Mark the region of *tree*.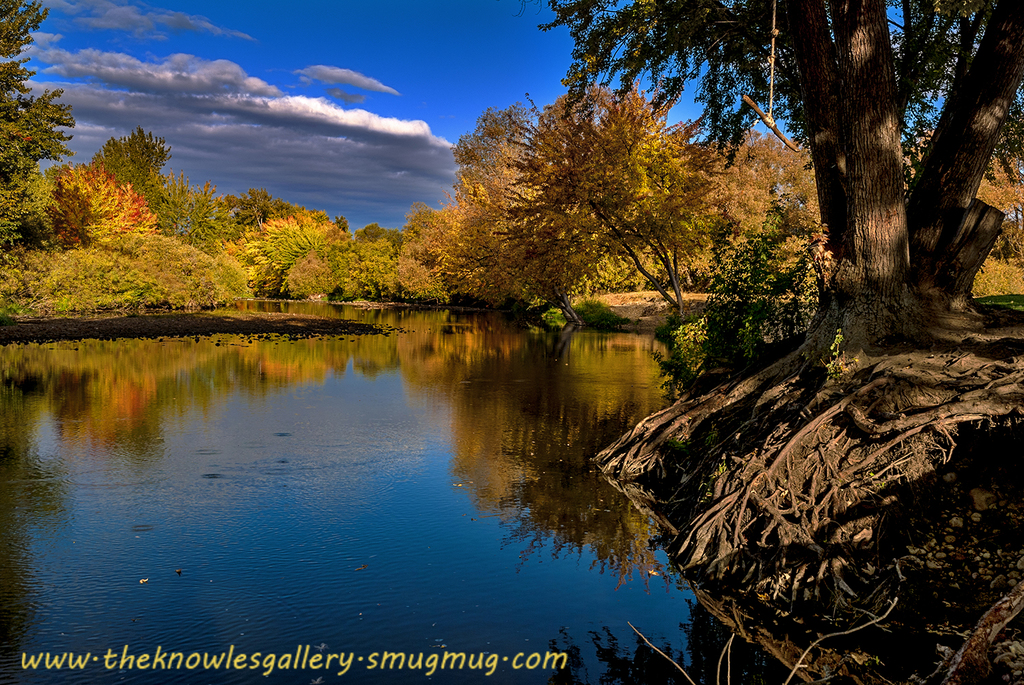
Region: 54, 160, 159, 246.
